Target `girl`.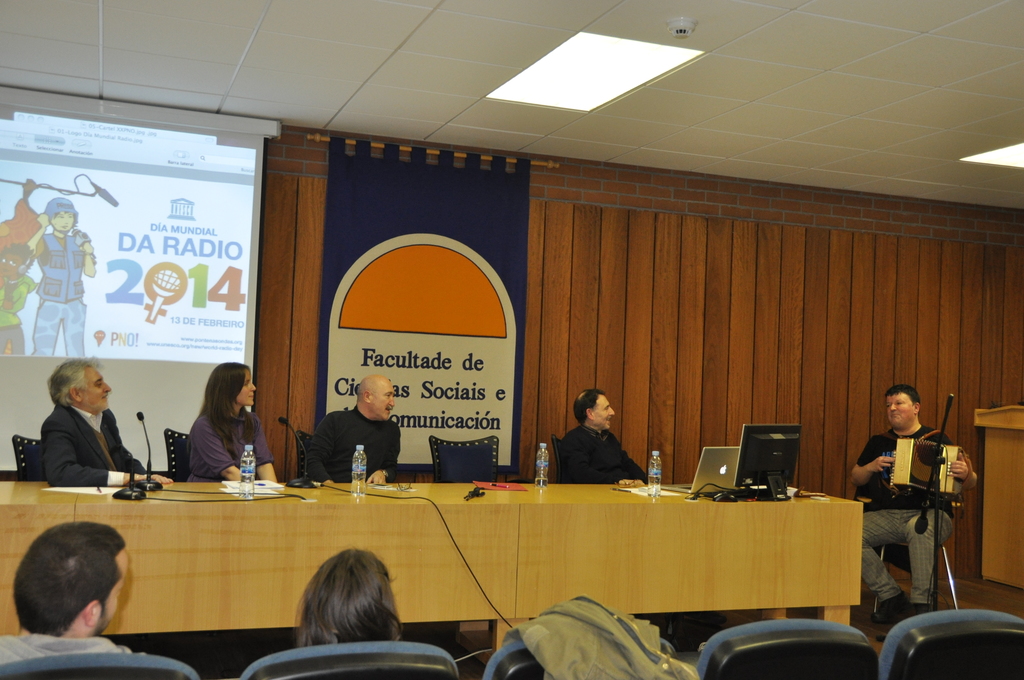
Target region: (x1=186, y1=364, x2=275, y2=483).
